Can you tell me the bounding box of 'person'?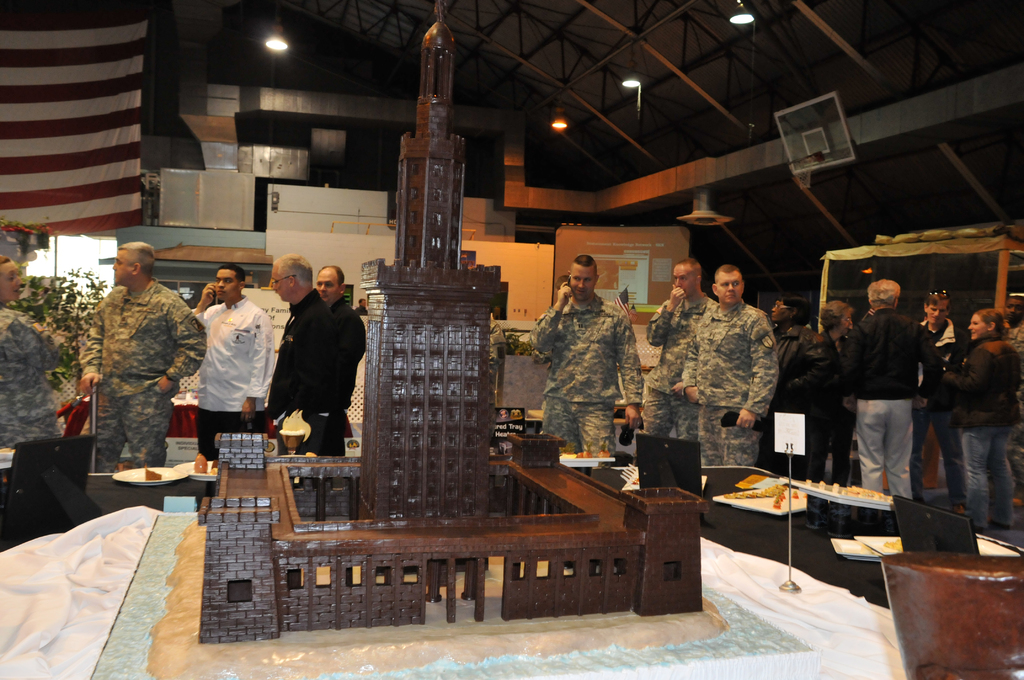
detection(1, 255, 70, 442).
